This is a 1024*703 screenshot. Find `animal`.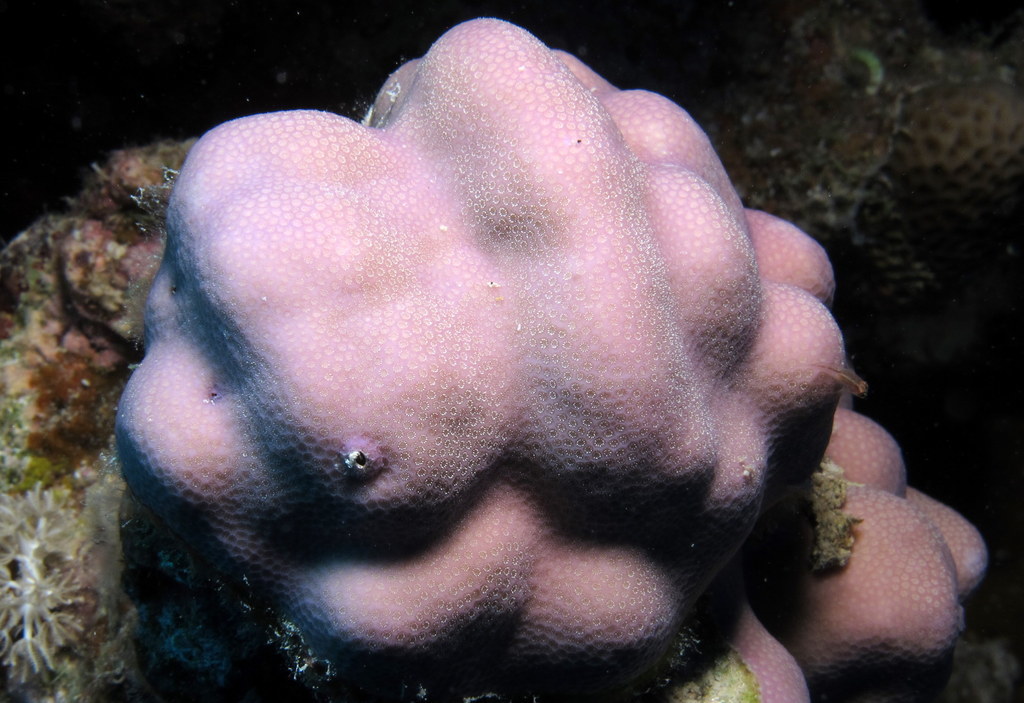
Bounding box: {"left": 117, "top": 15, "right": 993, "bottom": 702}.
